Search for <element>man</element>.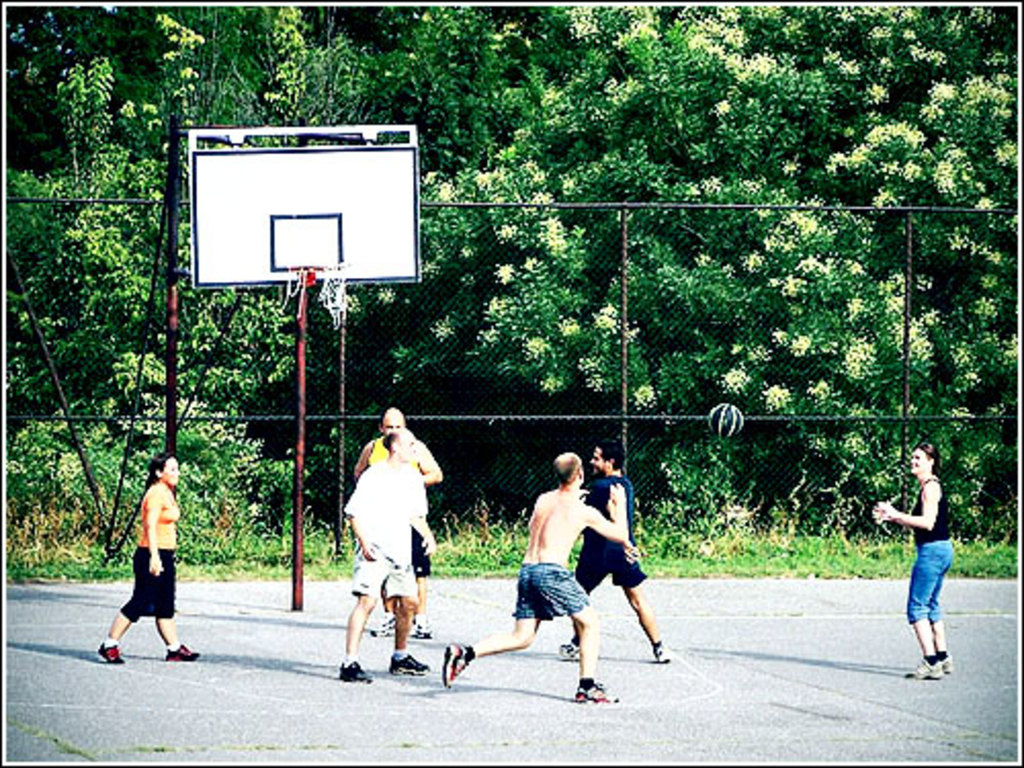
Found at <region>356, 403, 440, 639</region>.
